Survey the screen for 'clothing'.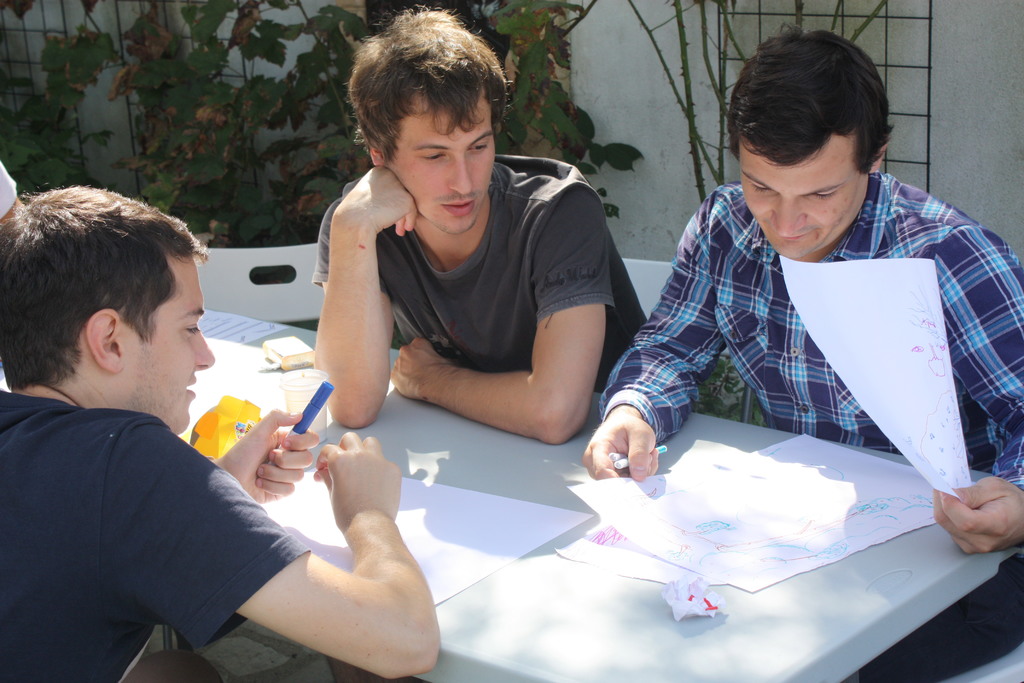
Survey found: (x1=314, y1=149, x2=661, y2=391).
